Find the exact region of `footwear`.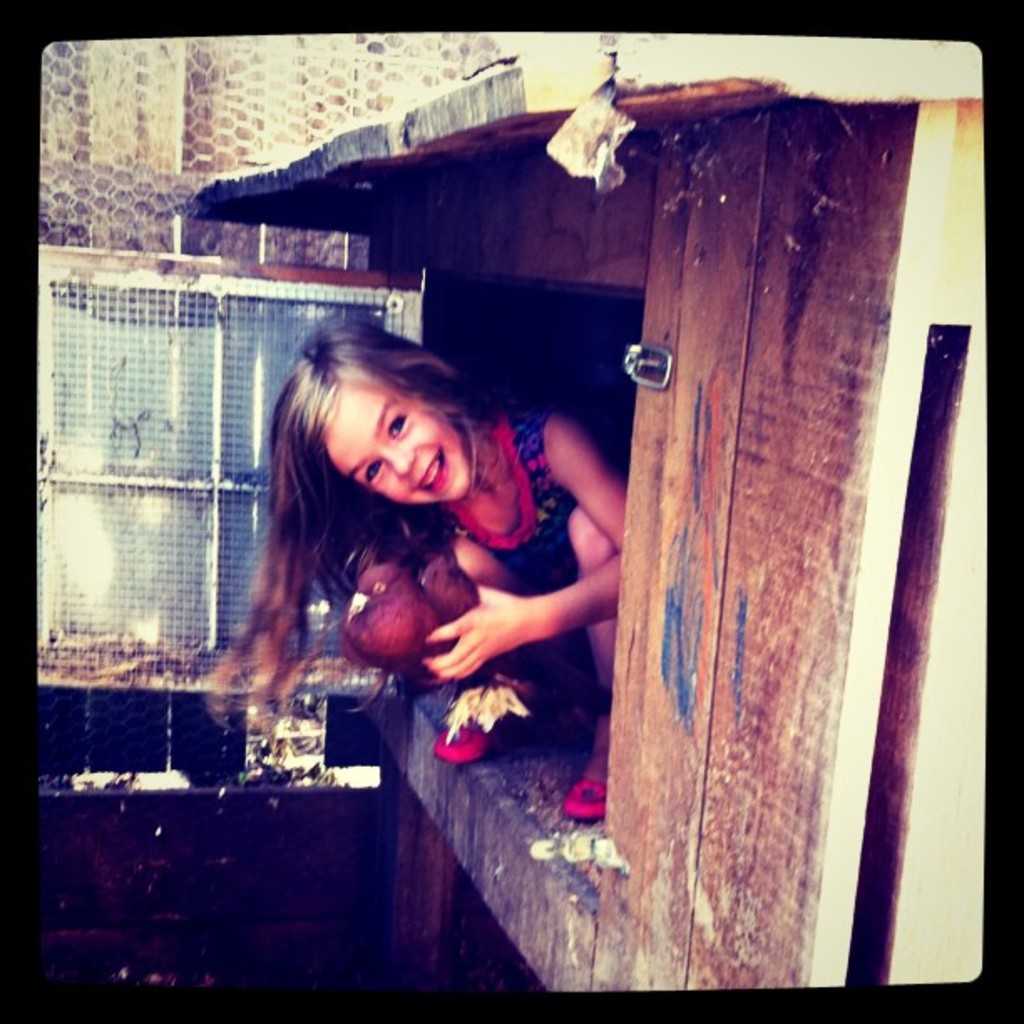
Exact region: [left=564, top=780, right=607, bottom=820].
